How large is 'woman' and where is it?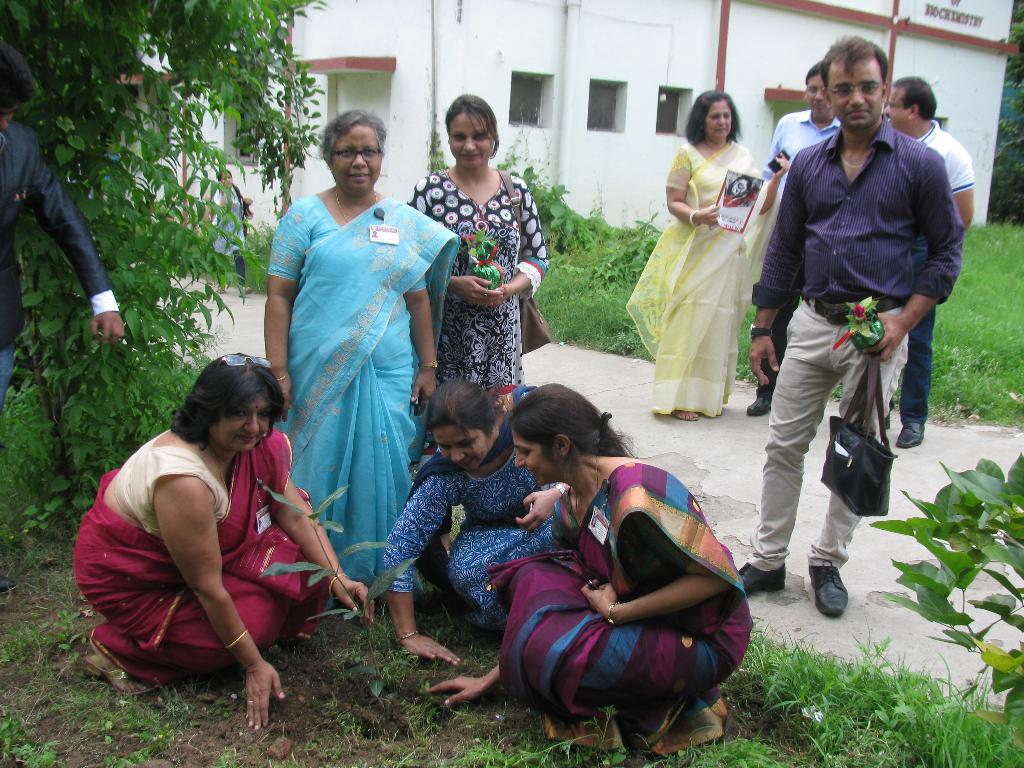
Bounding box: <box>639,97,781,424</box>.
